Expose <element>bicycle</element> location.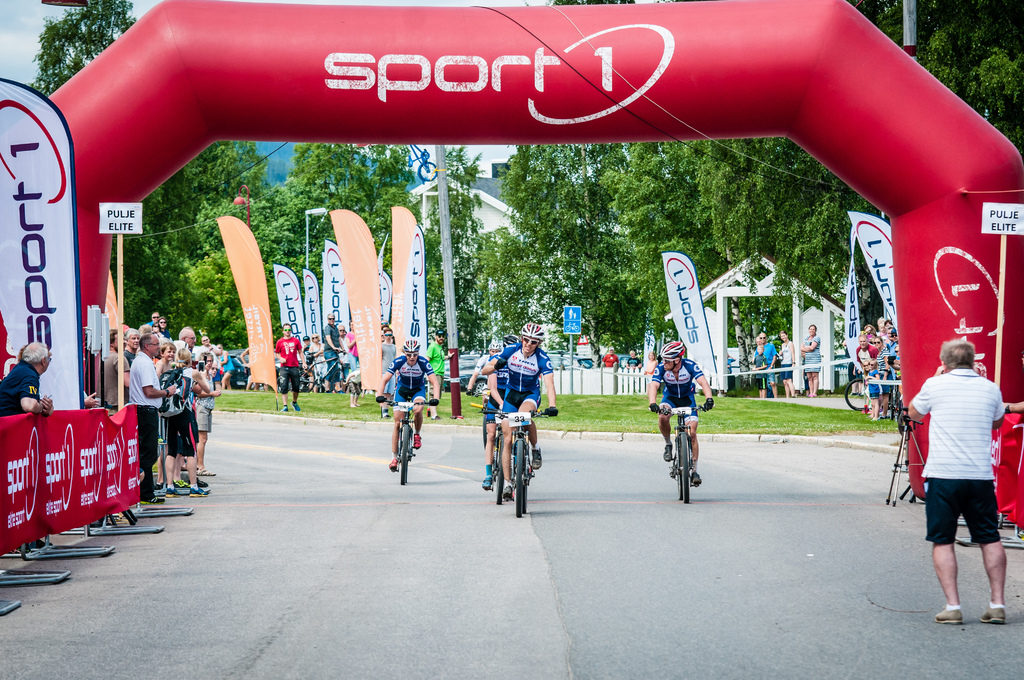
Exposed at (650,403,710,501).
